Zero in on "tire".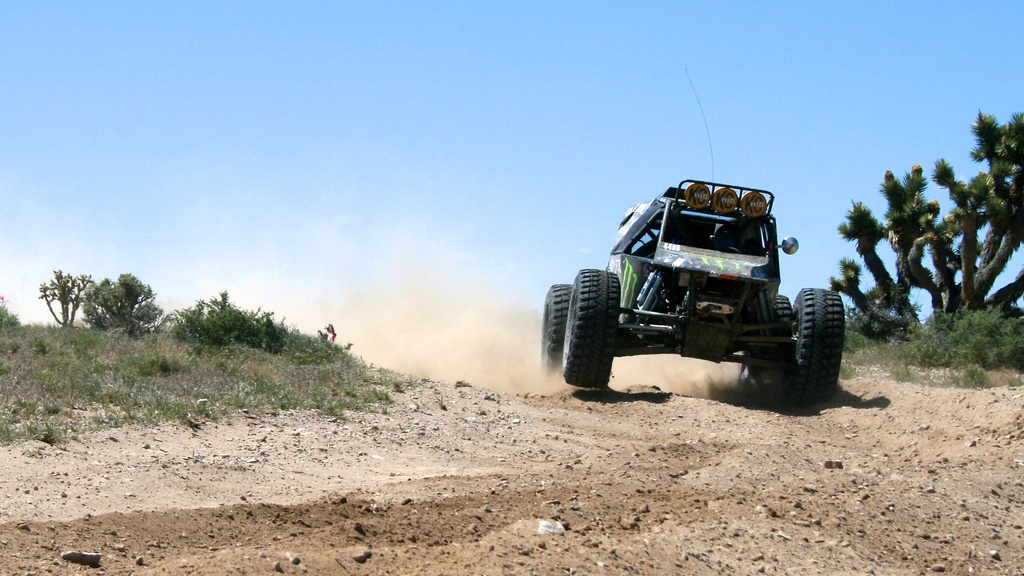
Zeroed in: 793, 287, 845, 412.
